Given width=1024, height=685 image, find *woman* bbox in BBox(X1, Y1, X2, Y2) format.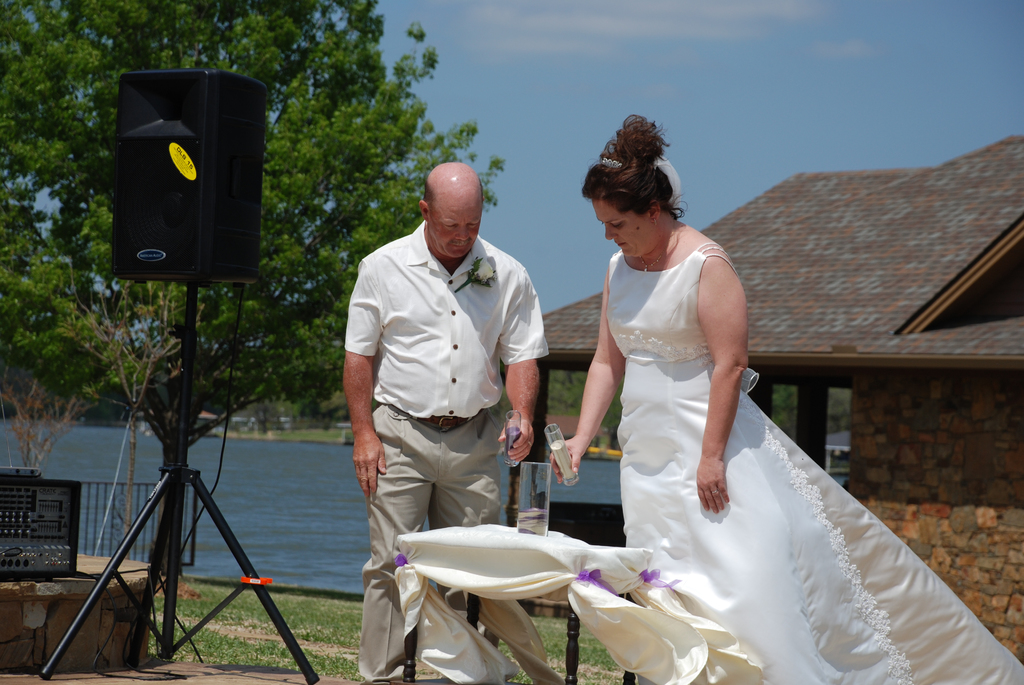
BBox(557, 114, 1023, 684).
